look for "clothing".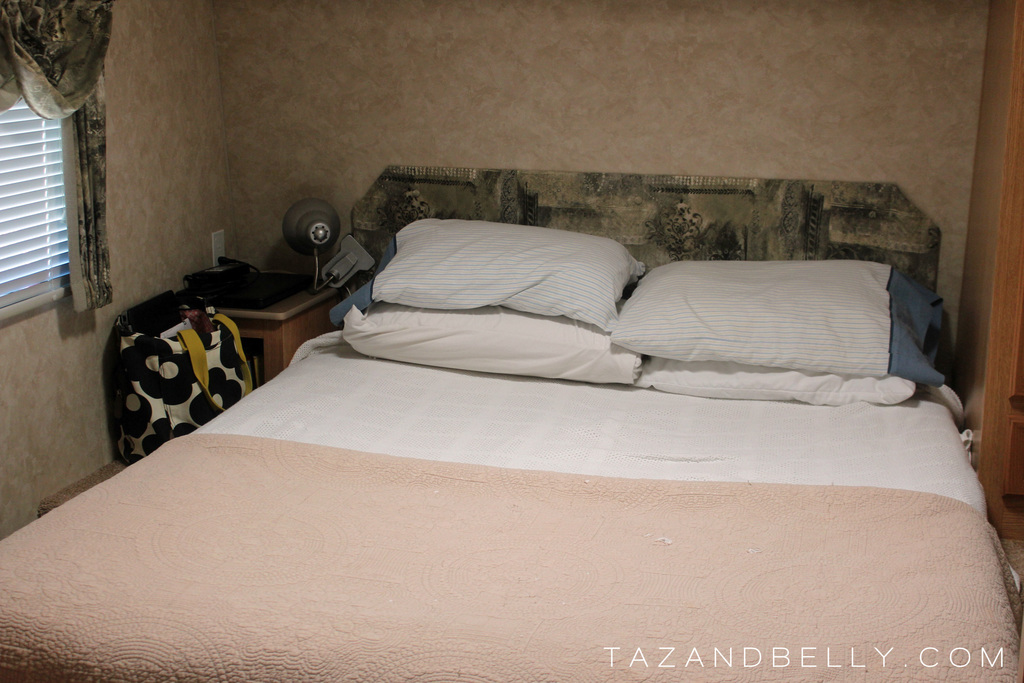
Found: box(0, 333, 1023, 682).
